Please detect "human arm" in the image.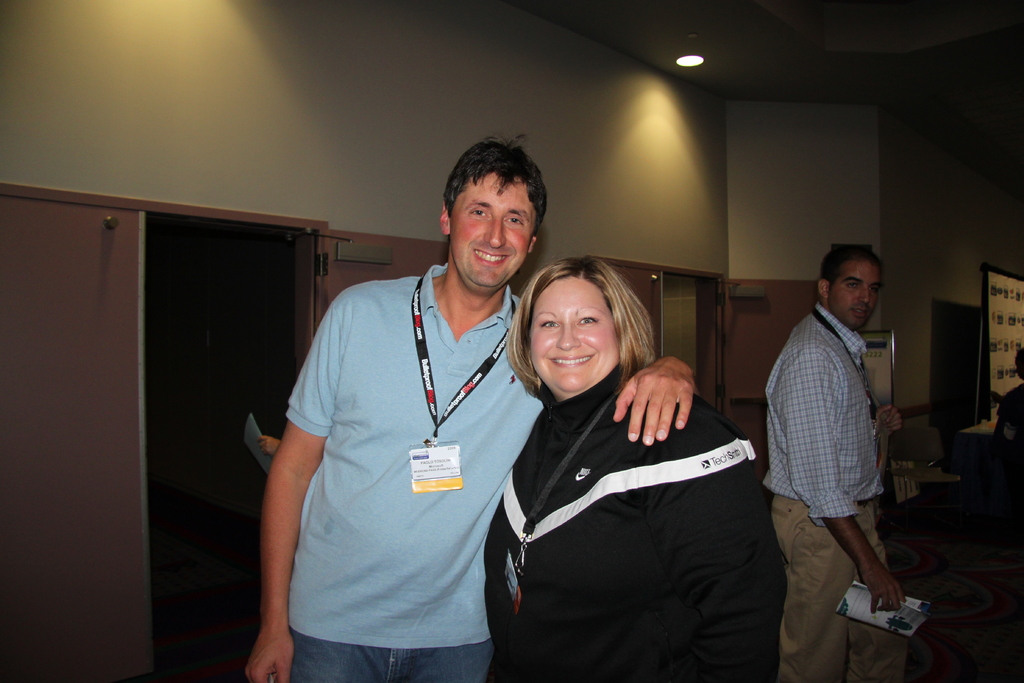
614,352,700,447.
